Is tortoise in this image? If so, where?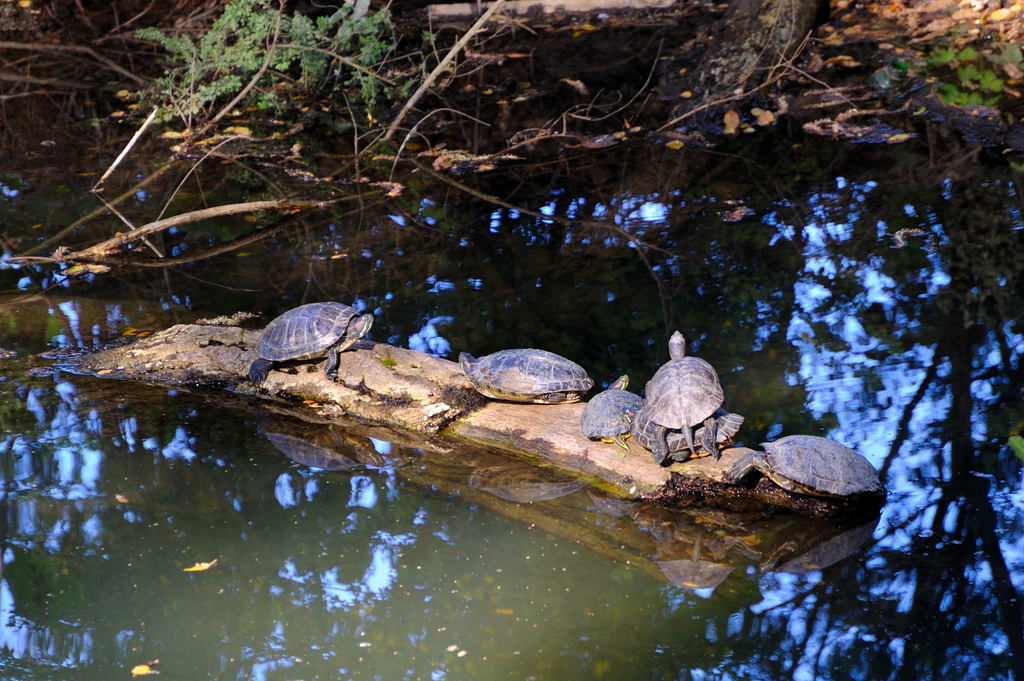
Yes, at (639,327,725,459).
